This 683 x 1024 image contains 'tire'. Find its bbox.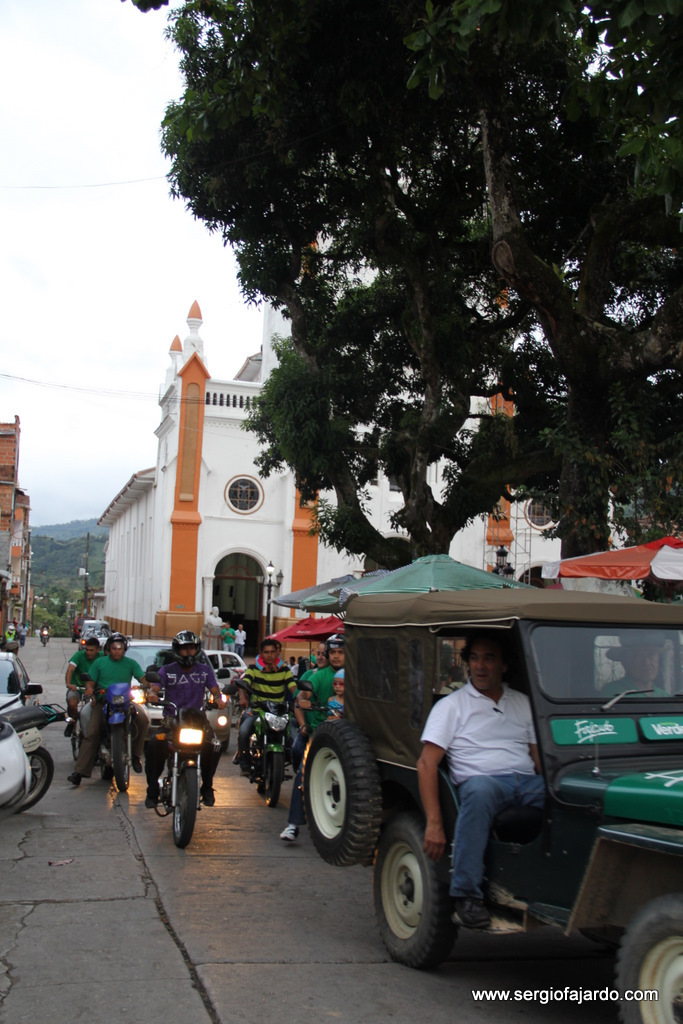
bbox(619, 888, 682, 1023).
